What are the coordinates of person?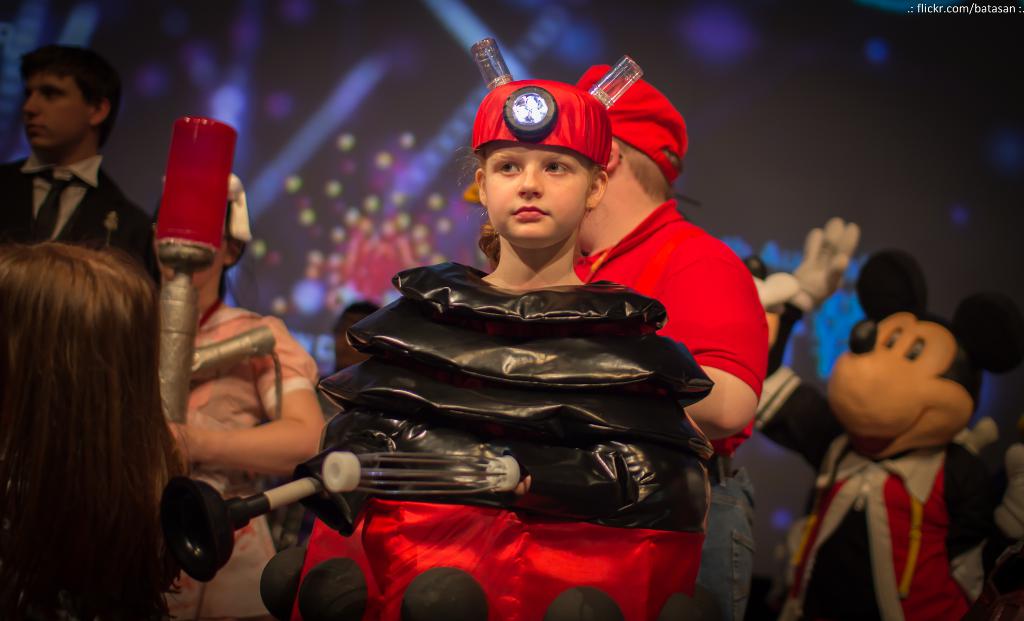
locate(566, 65, 770, 435).
